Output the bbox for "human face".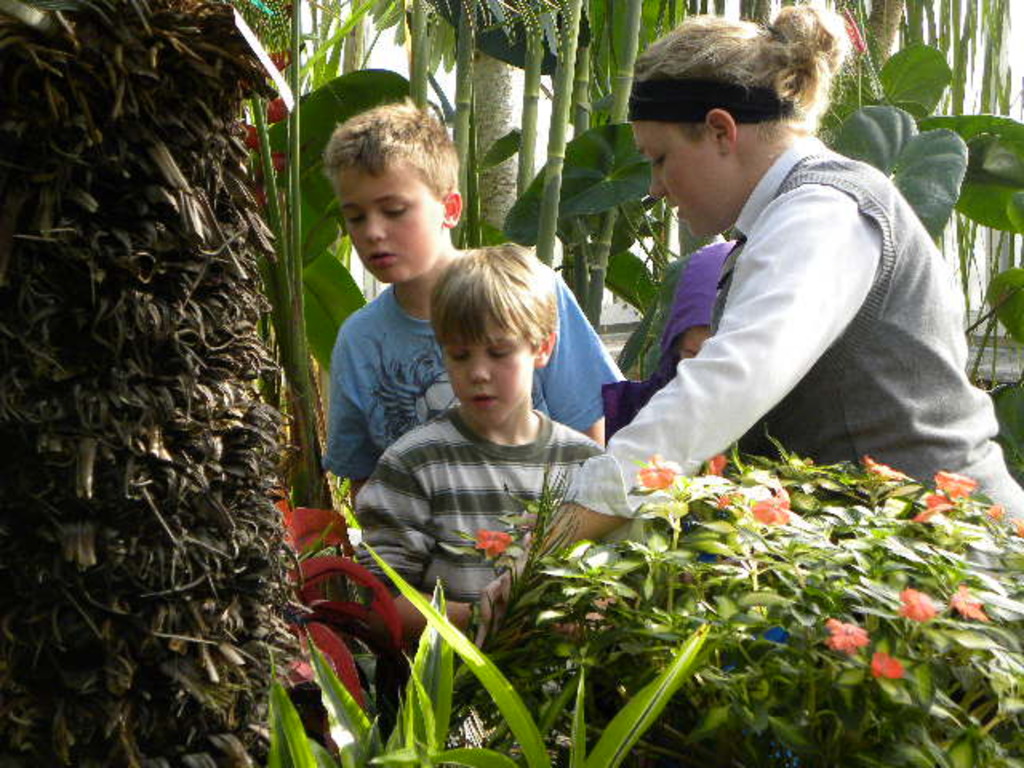
rect(434, 309, 533, 429).
